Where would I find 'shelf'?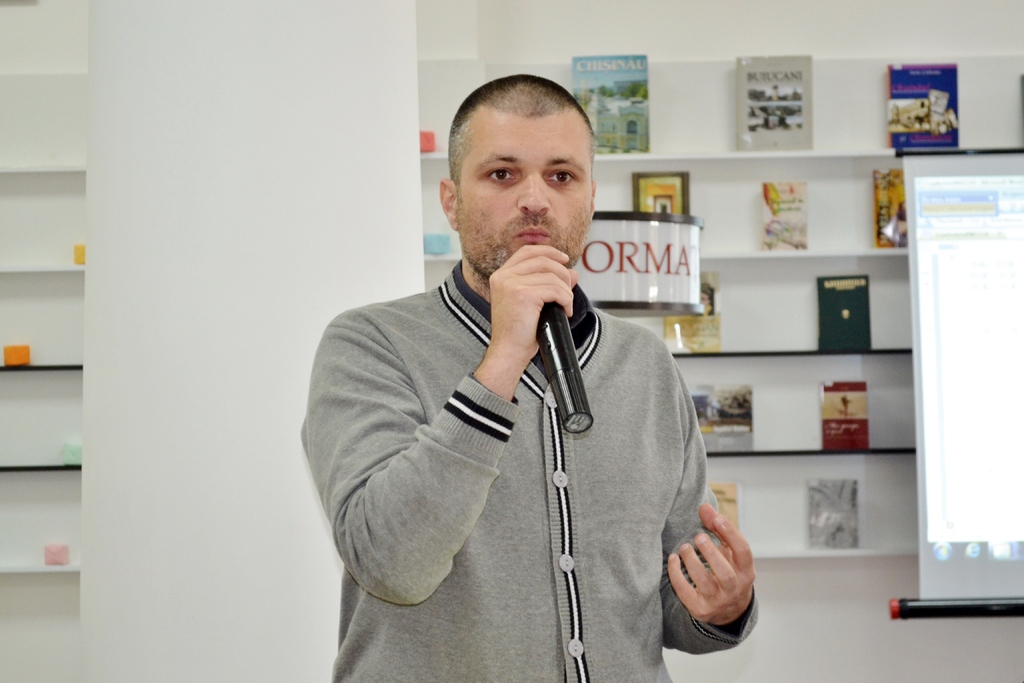
At bbox(0, 563, 84, 682).
